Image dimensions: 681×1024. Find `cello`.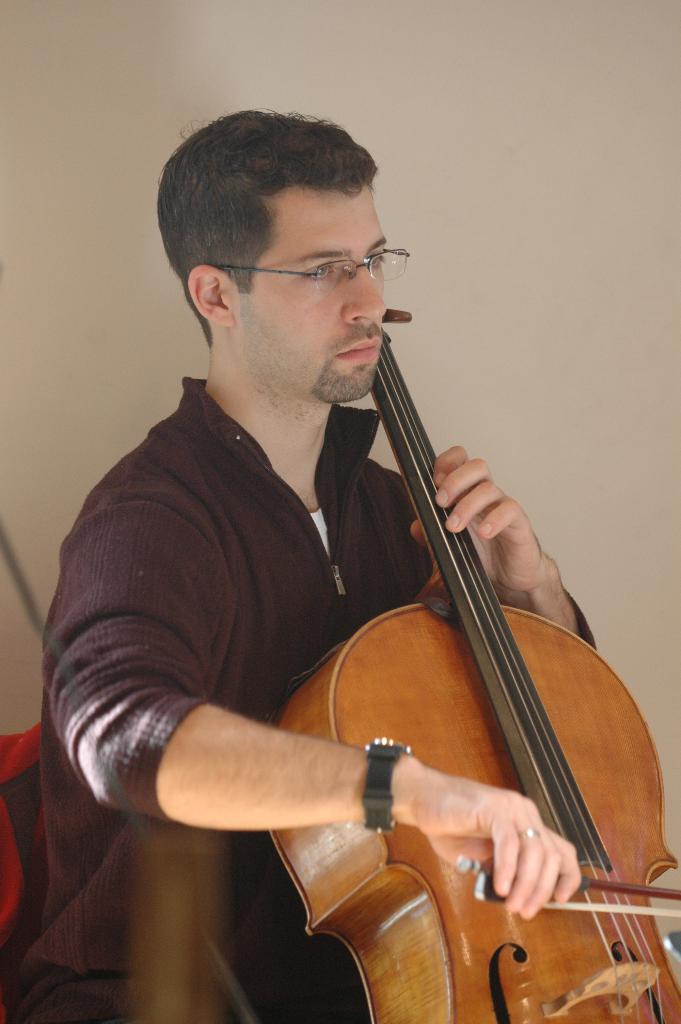
268:305:680:1023.
